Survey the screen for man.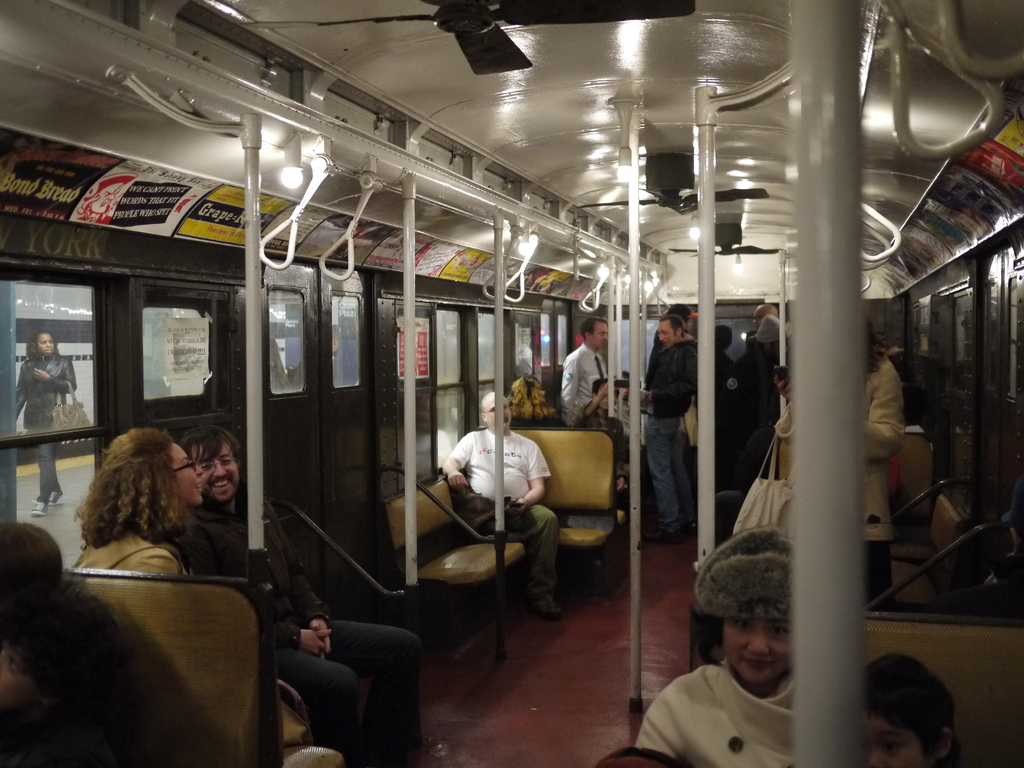
Survey found: {"x1": 637, "y1": 309, "x2": 700, "y2": 539}.
